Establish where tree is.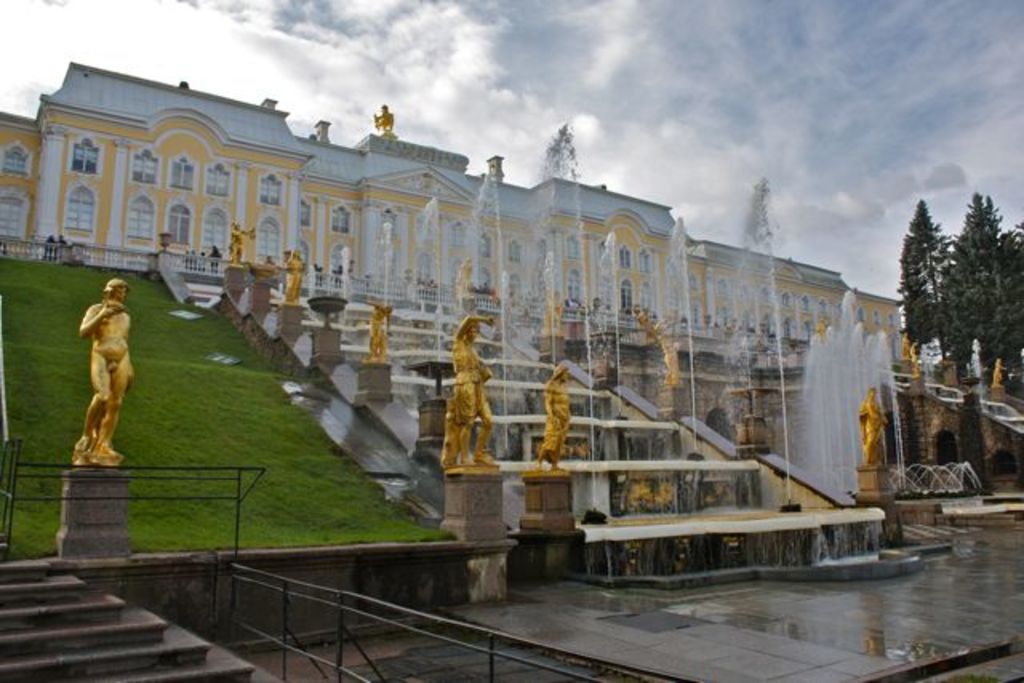
Established at {"x1": 934, "y1": 190, "x2": 1006, "y2": 371}.
